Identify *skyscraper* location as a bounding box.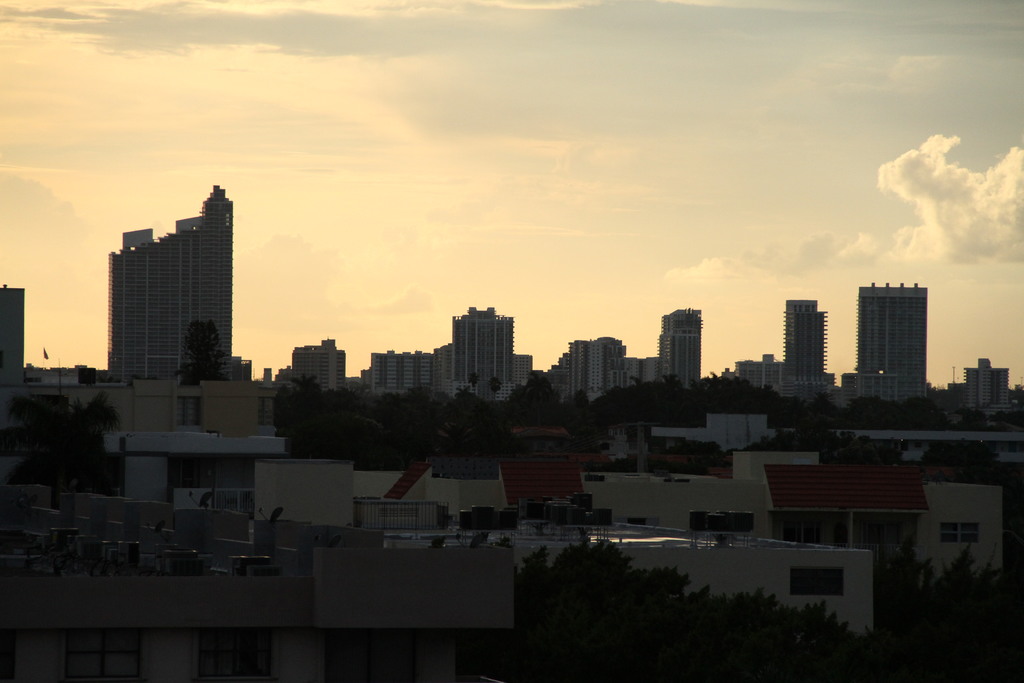
locate(856, 277, 929, 401).
